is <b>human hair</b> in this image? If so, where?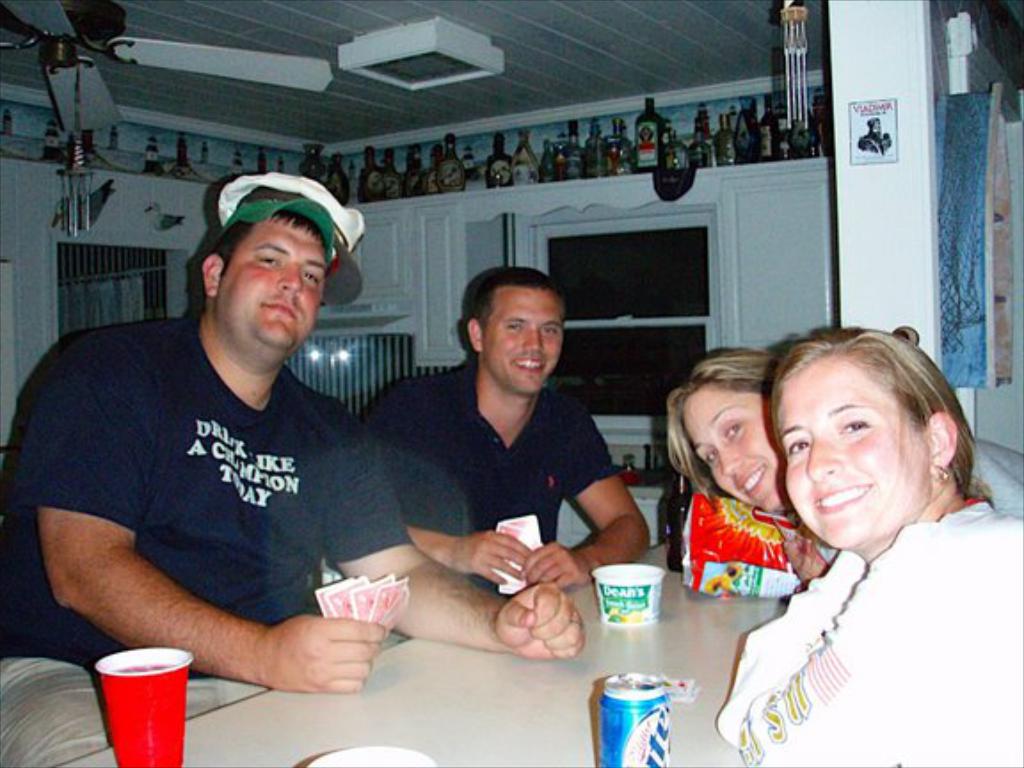
Yes, at 462/268/567/338.
